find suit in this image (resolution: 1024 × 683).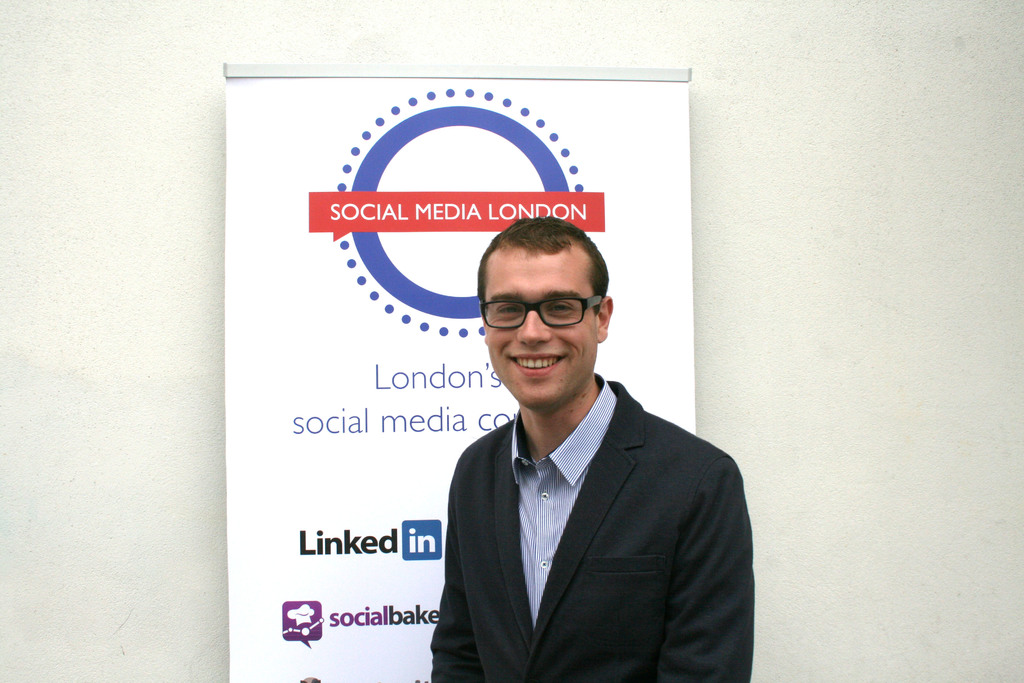
locate(424, 322, 765, 670).
